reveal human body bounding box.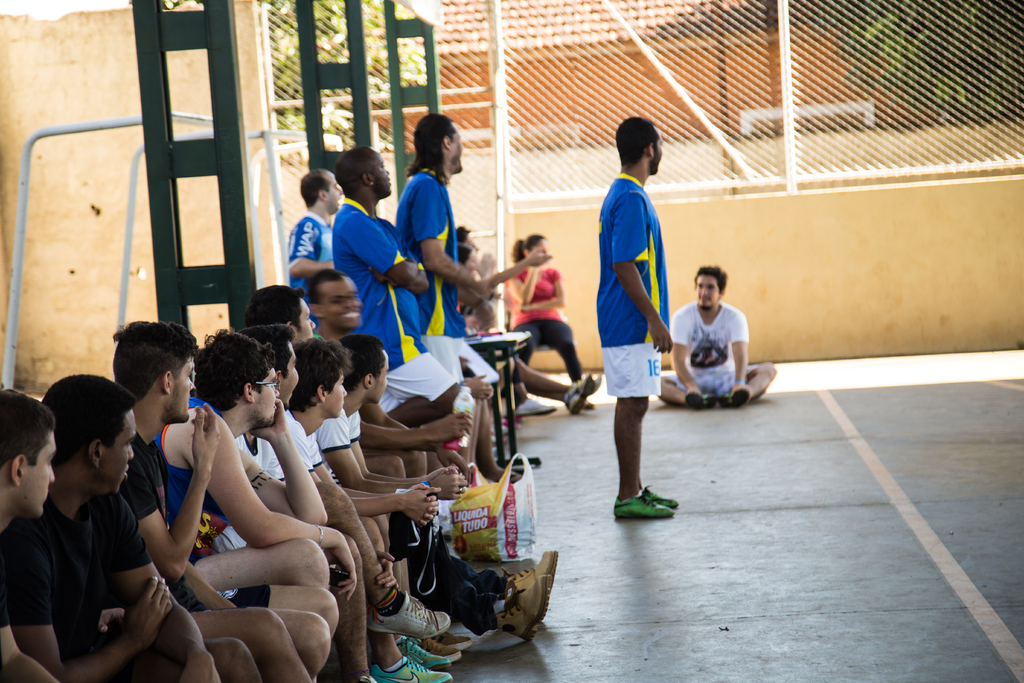
Revealed: (left=286, top=360, right=548, bottom=636).
